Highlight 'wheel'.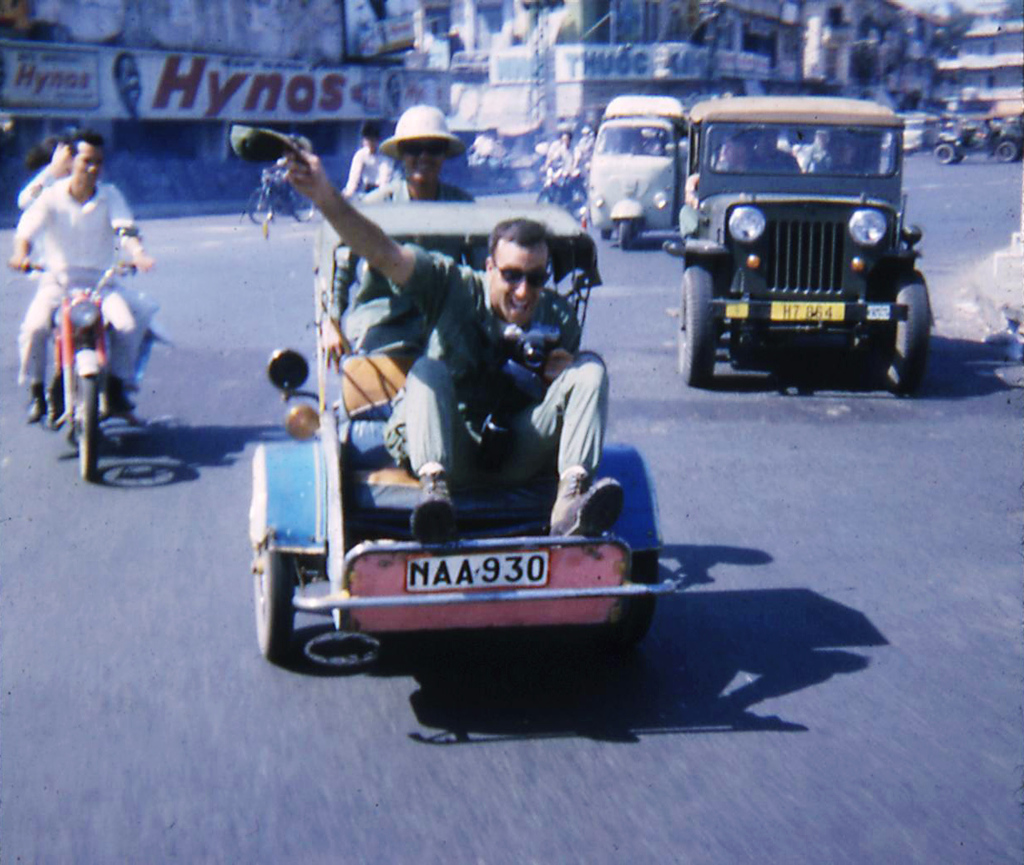
Highlighted region: crop(62, 364, 117, 474).
